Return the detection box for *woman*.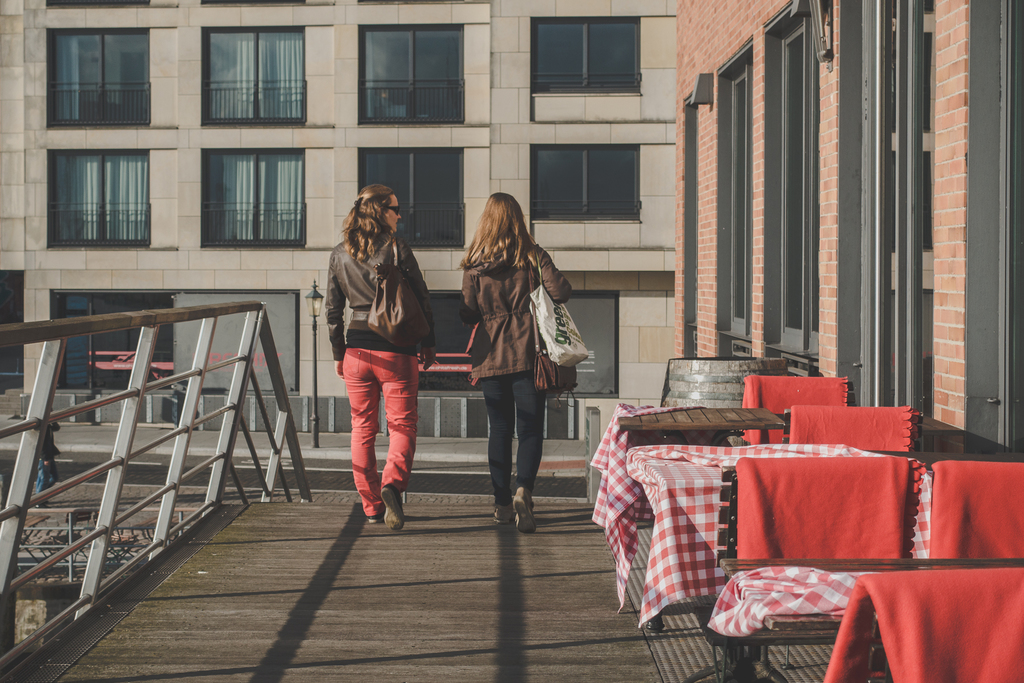
(447,193,580,528).
